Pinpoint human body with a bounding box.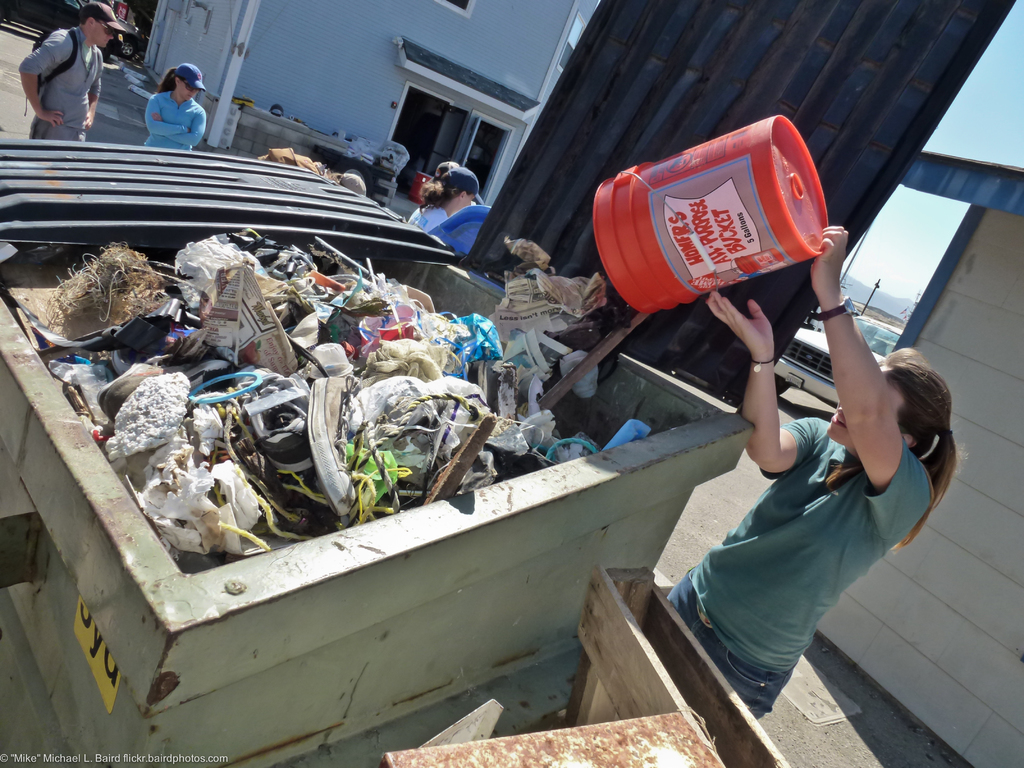
(left=145, top=63, right=205, bottom=150).
